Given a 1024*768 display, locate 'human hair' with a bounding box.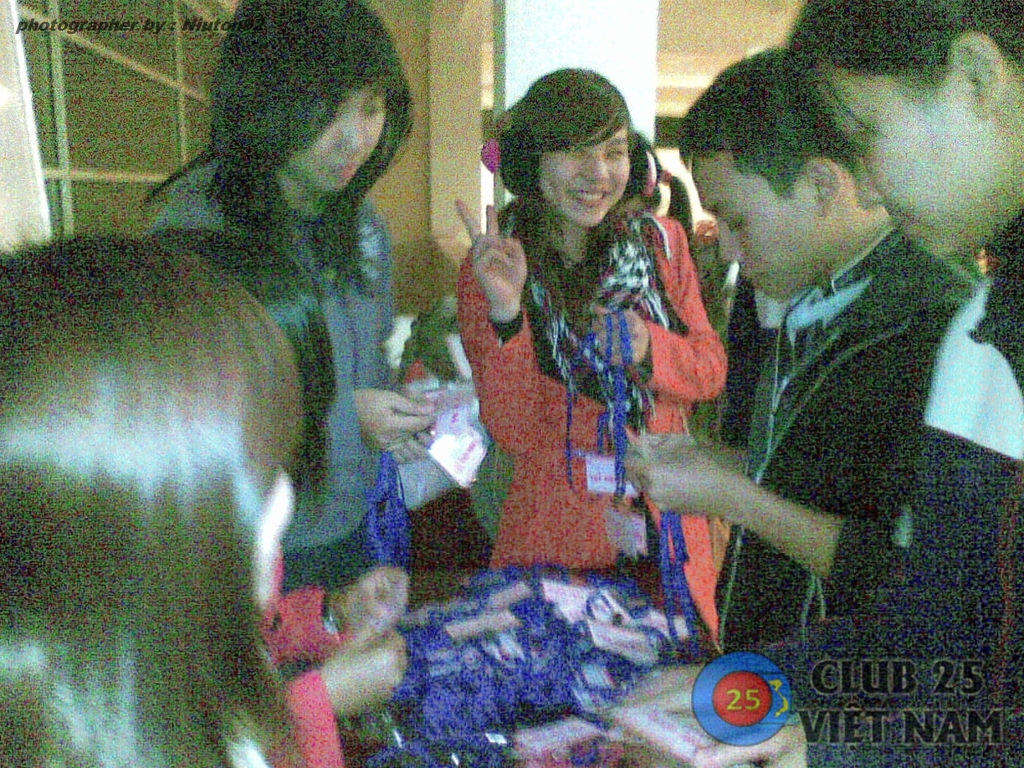
Located: [152,230,340,508].
